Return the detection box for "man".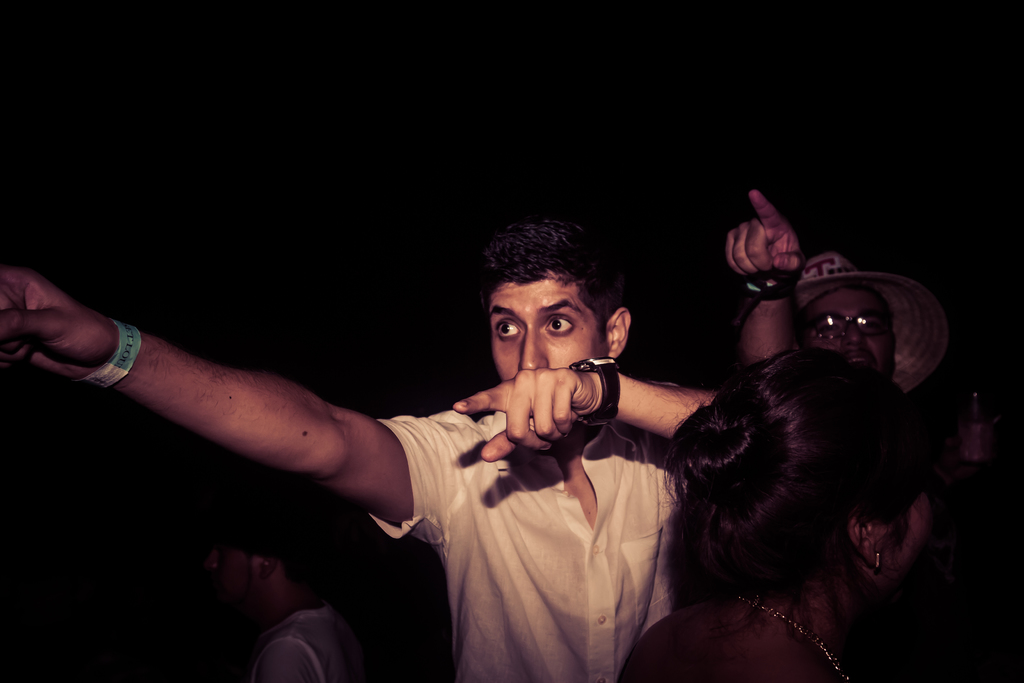
[0, 224, 729, 682].
